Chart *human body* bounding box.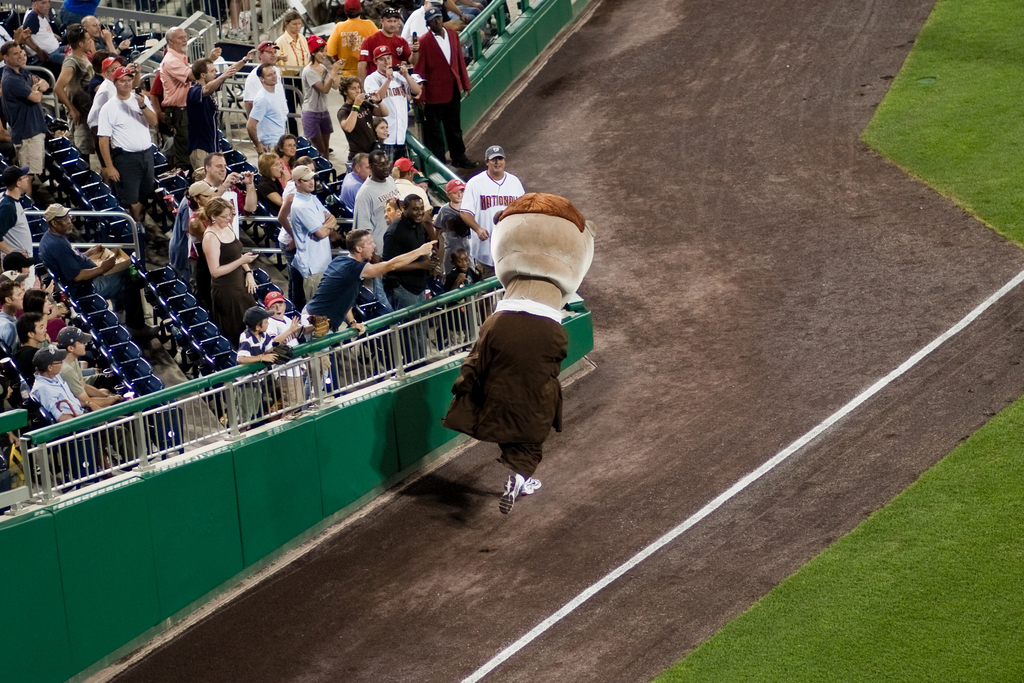
Charted: Rect(272, 135, 296, 189).
